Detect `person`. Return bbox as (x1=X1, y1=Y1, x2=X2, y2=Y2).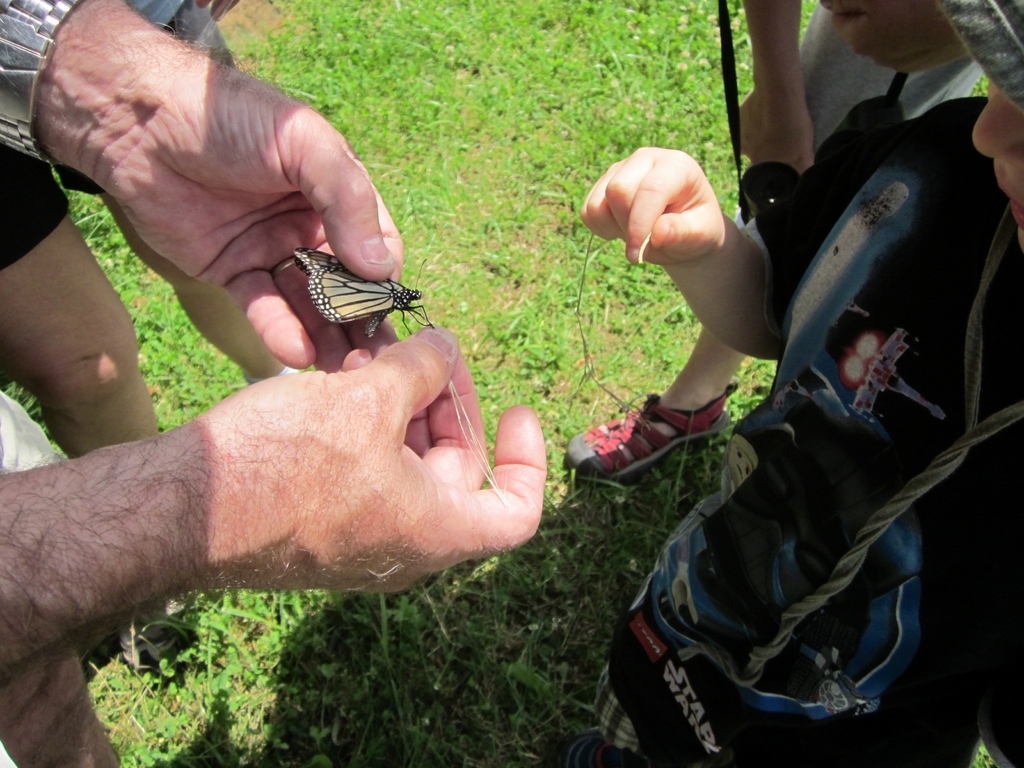
(x1=36, y1=9, x2=624, y2=740).
